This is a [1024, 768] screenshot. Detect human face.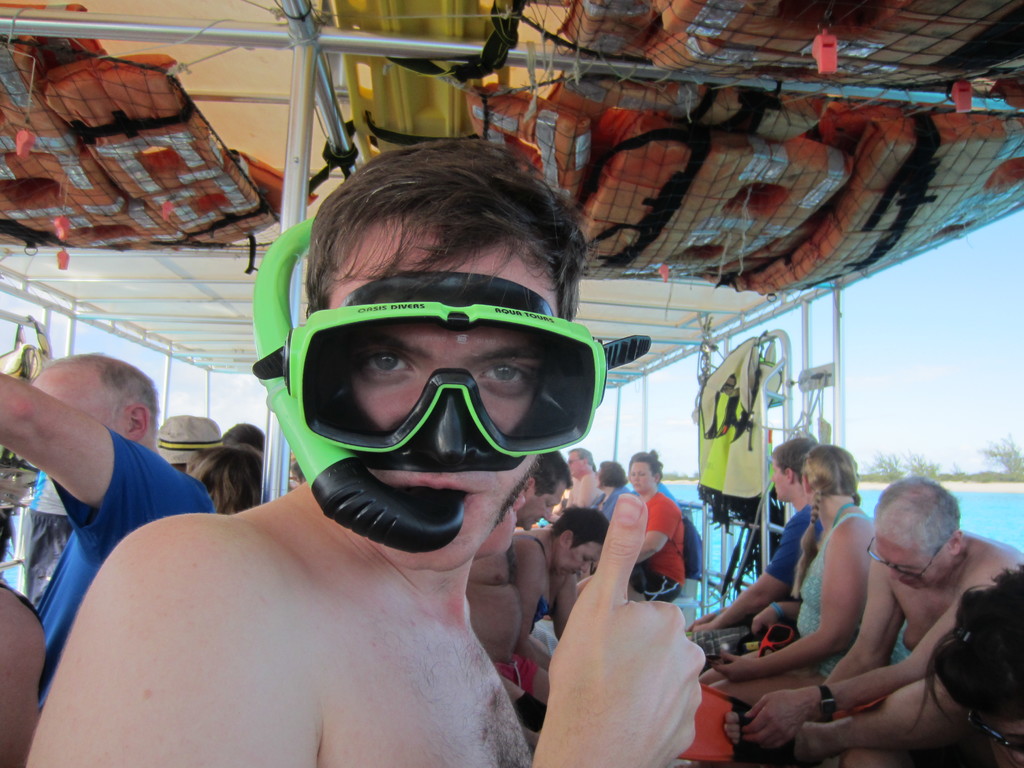
select_region(562, 541, 602, 573).
